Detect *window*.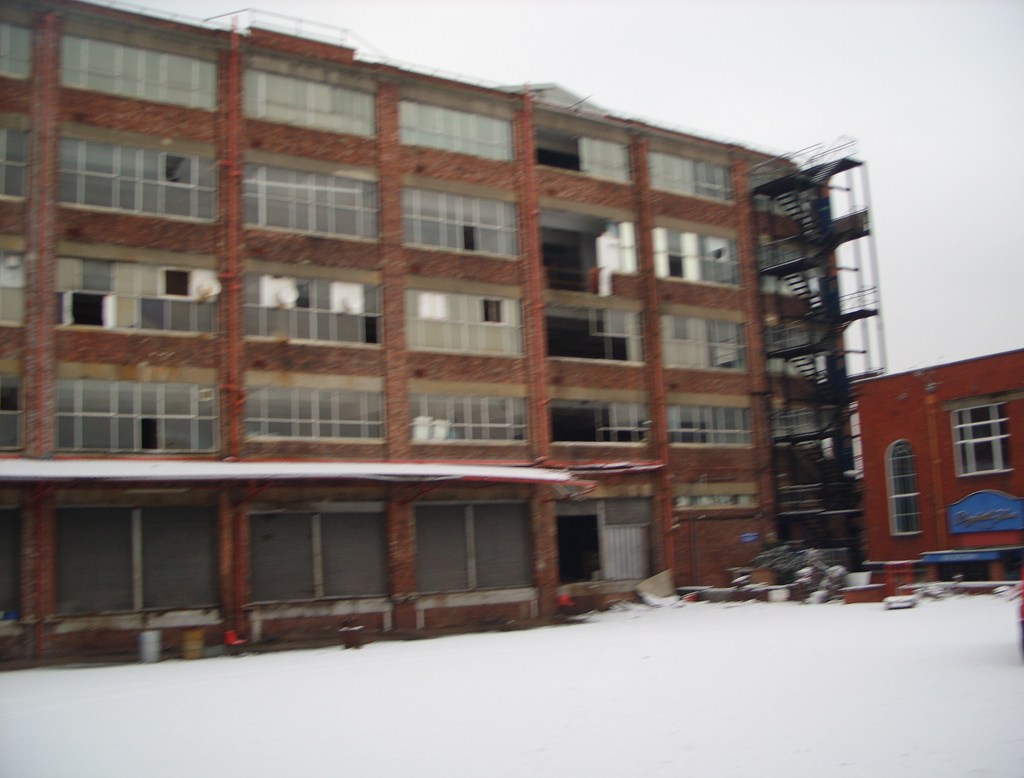
Detected at [x1=666, y1=401, x2=763, y2=451].
